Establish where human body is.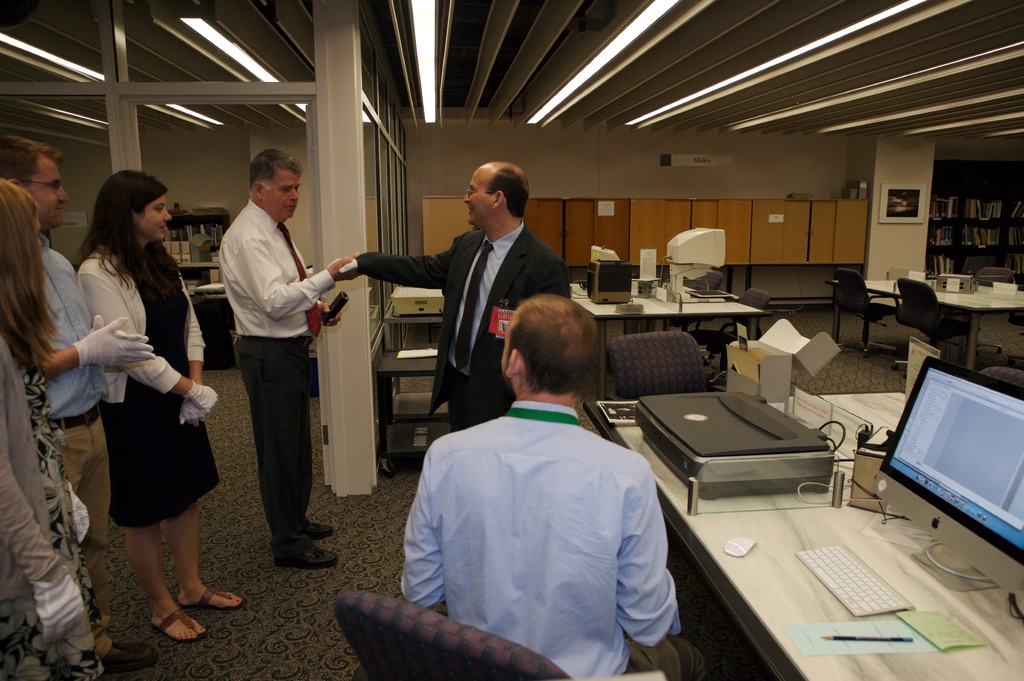
Established at region(0, 122, 149, 654).
